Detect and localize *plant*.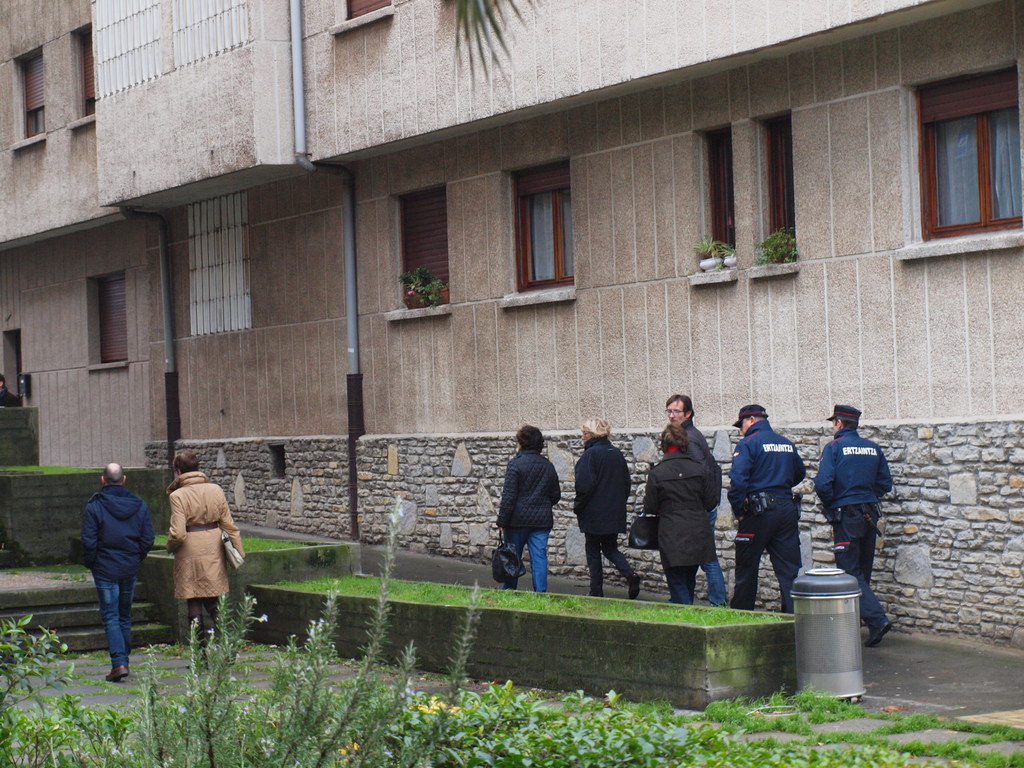
Localized at <bbox>755, 224, 798, 262</bbox>.
